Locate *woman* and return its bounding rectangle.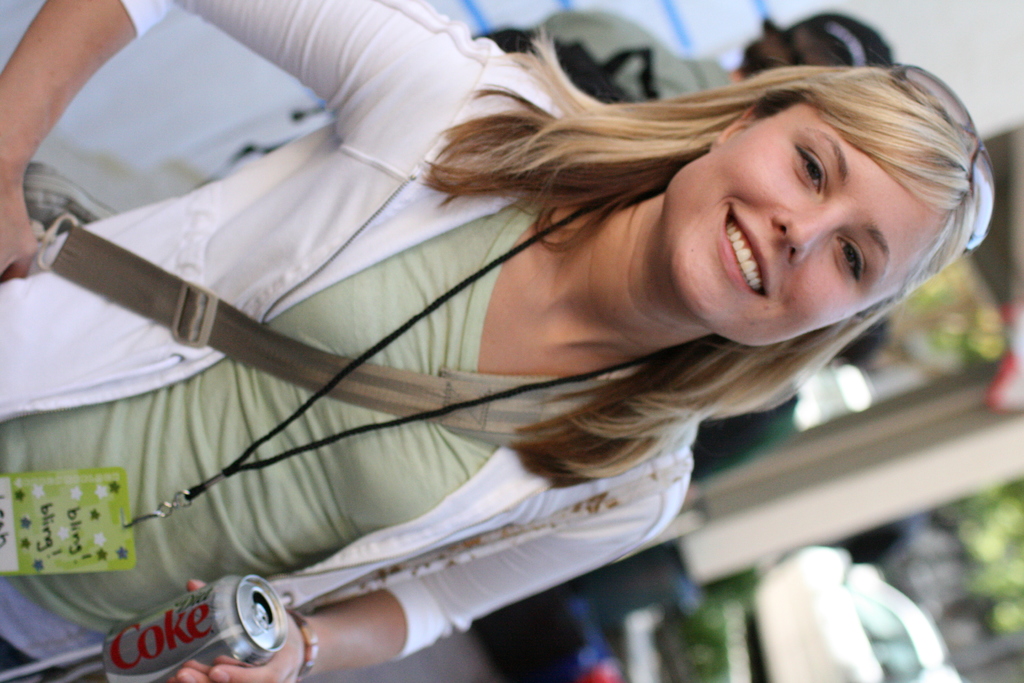
[58, 26, 1018, 659].
